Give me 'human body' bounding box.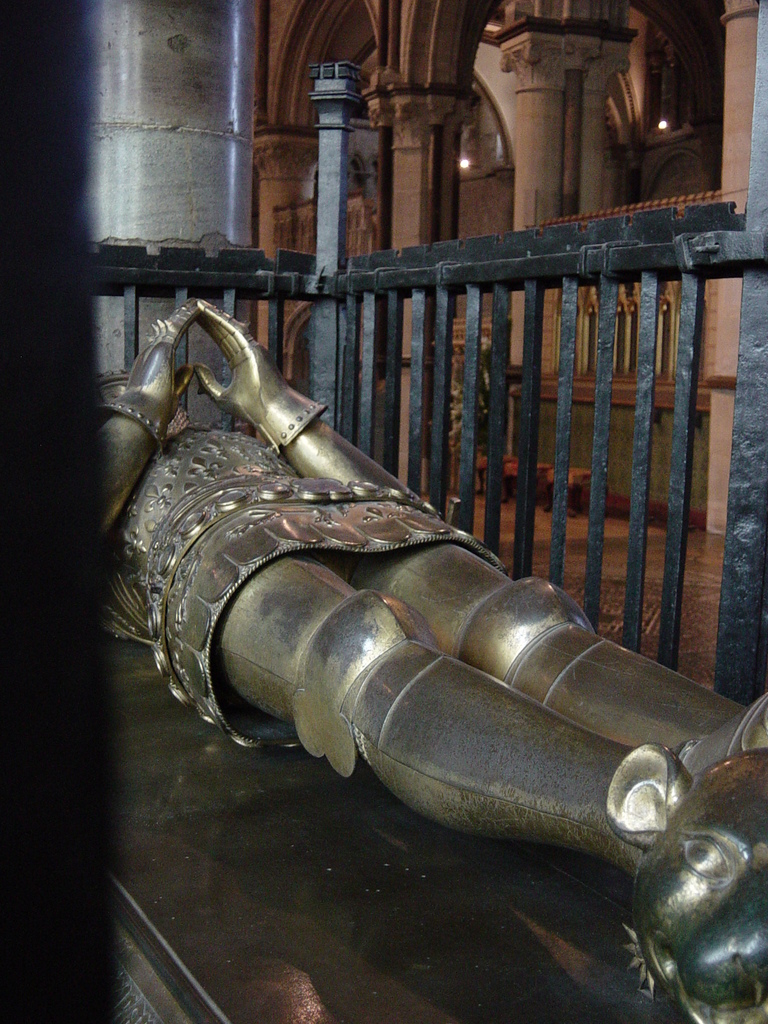
141,269,678,868.
